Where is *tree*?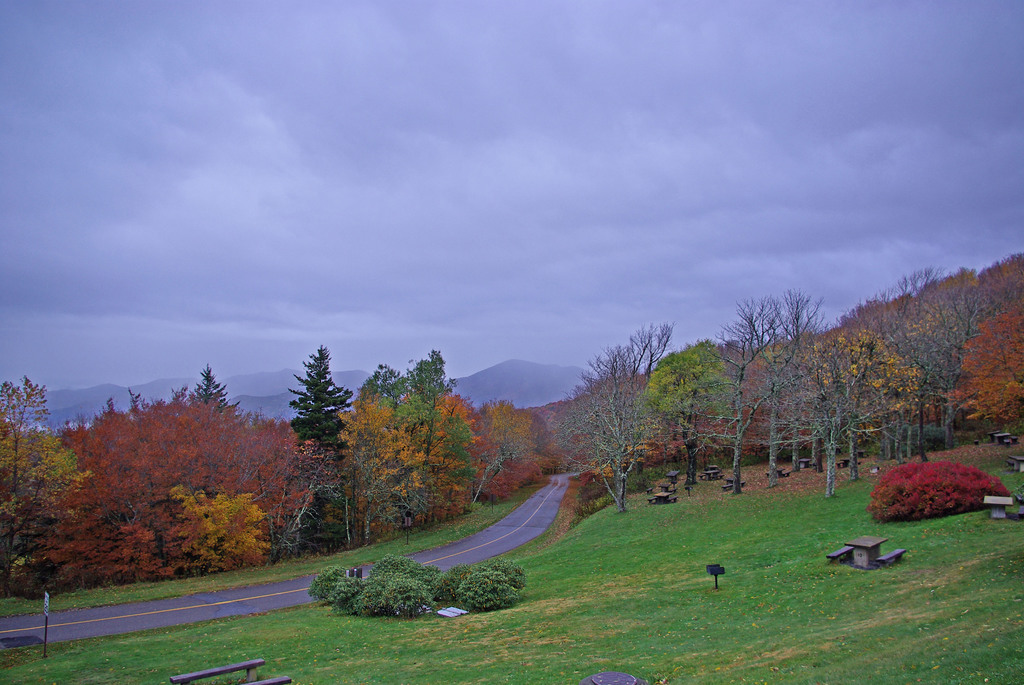
rect(880, 262, 995, 448).
